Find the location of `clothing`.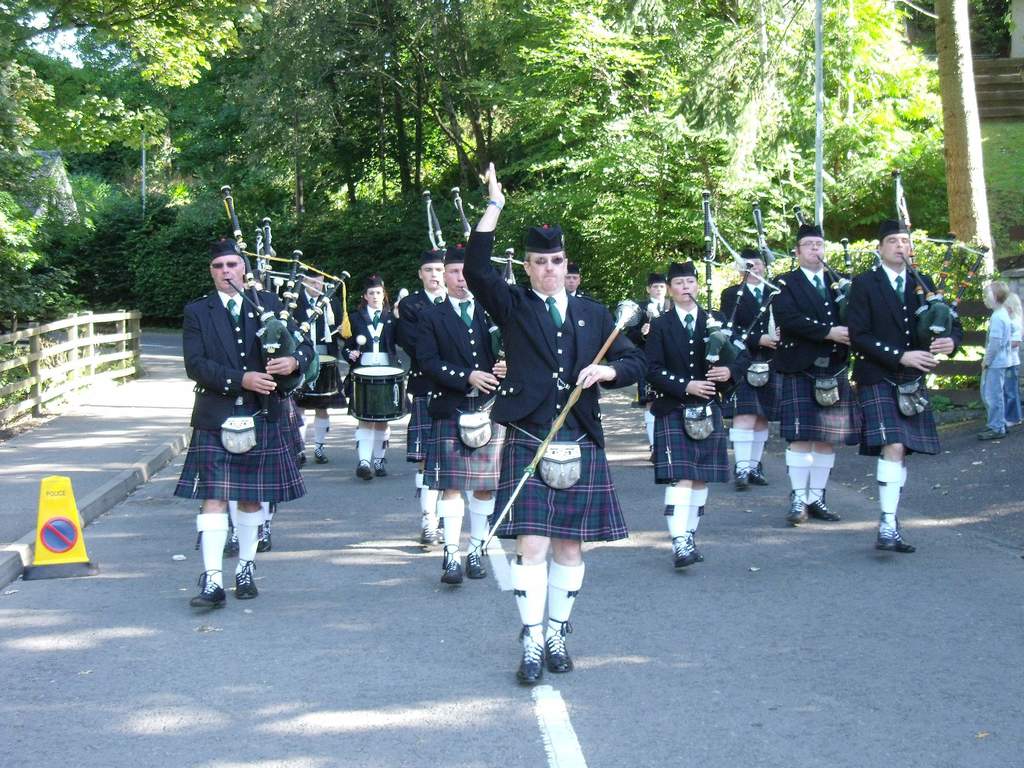
Location: detection(392, 287, 447, 460).
